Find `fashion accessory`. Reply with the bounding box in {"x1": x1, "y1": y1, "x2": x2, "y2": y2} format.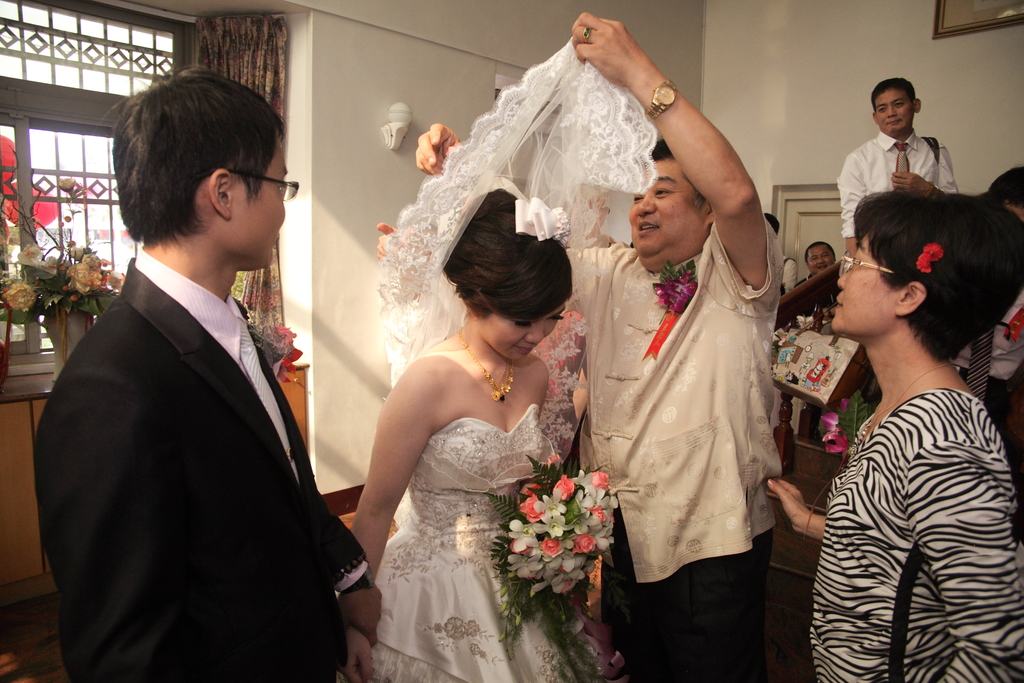
{"x1": 344, "y1": 566, "x2": 376, "y2": 591}.
